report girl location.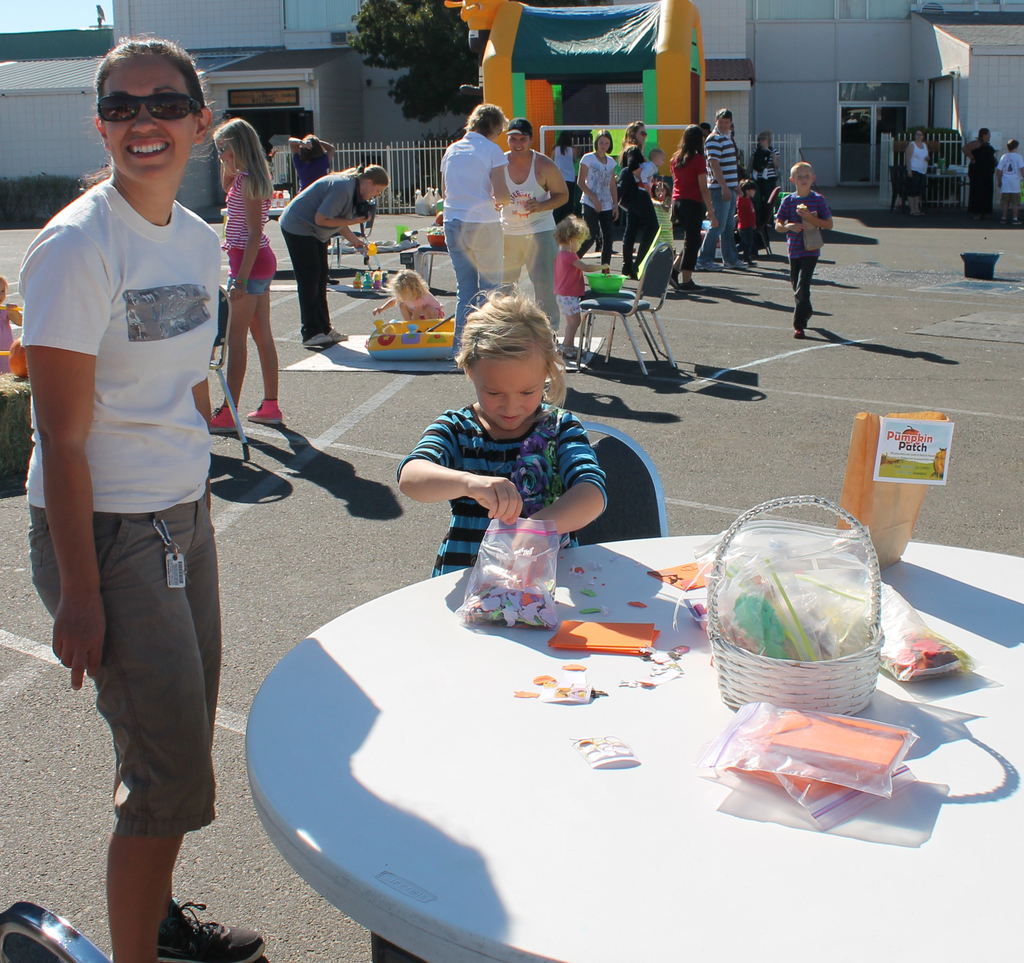
Report: detection(551, 215, 611, 357).
